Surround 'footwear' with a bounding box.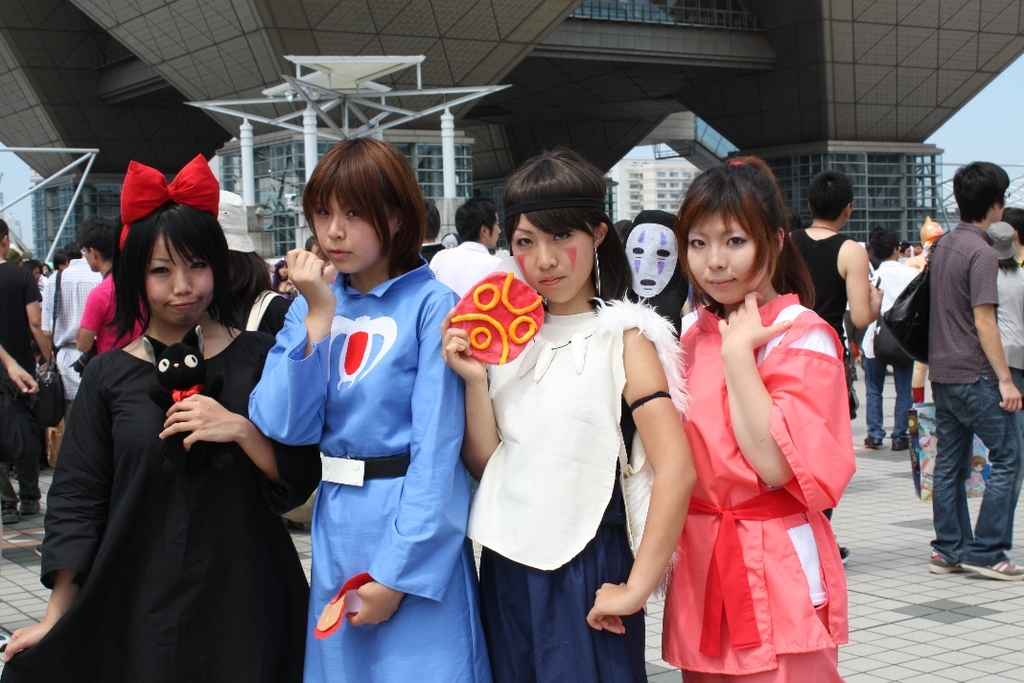
box(18, 498, 43, 520).
